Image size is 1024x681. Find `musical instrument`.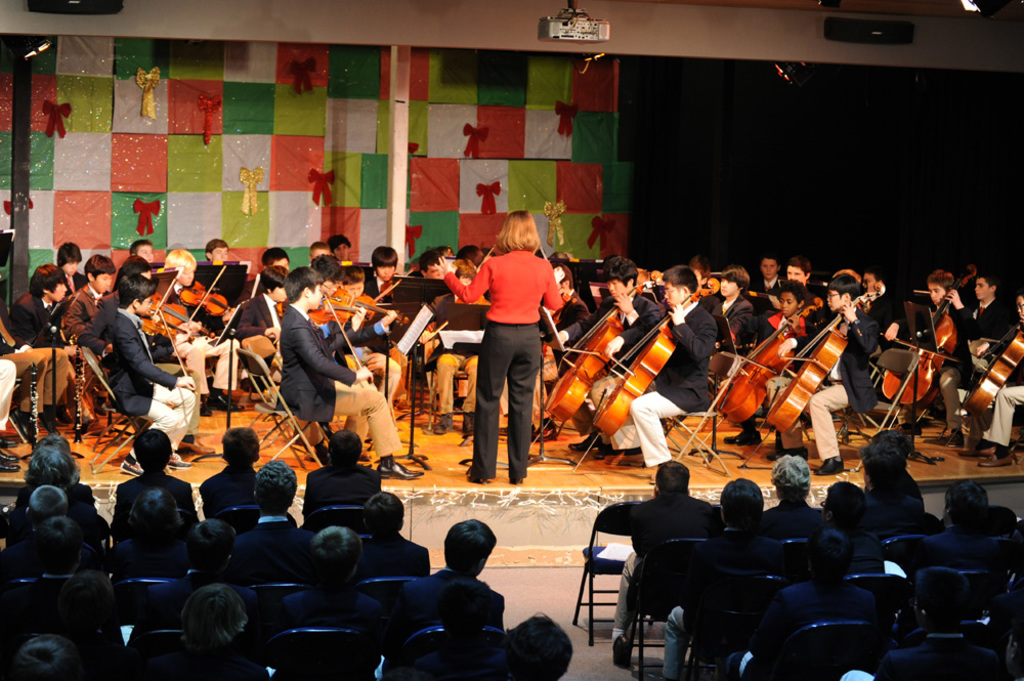
rect(594, 291, 697, 441).
